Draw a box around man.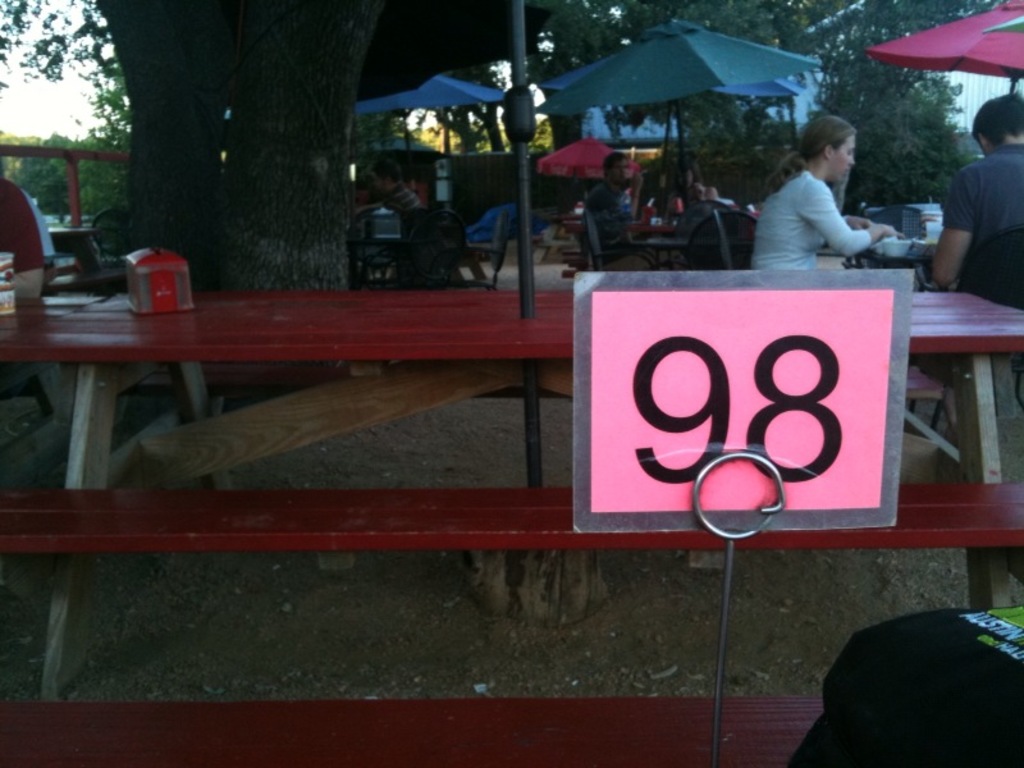
355:156:433:255.
